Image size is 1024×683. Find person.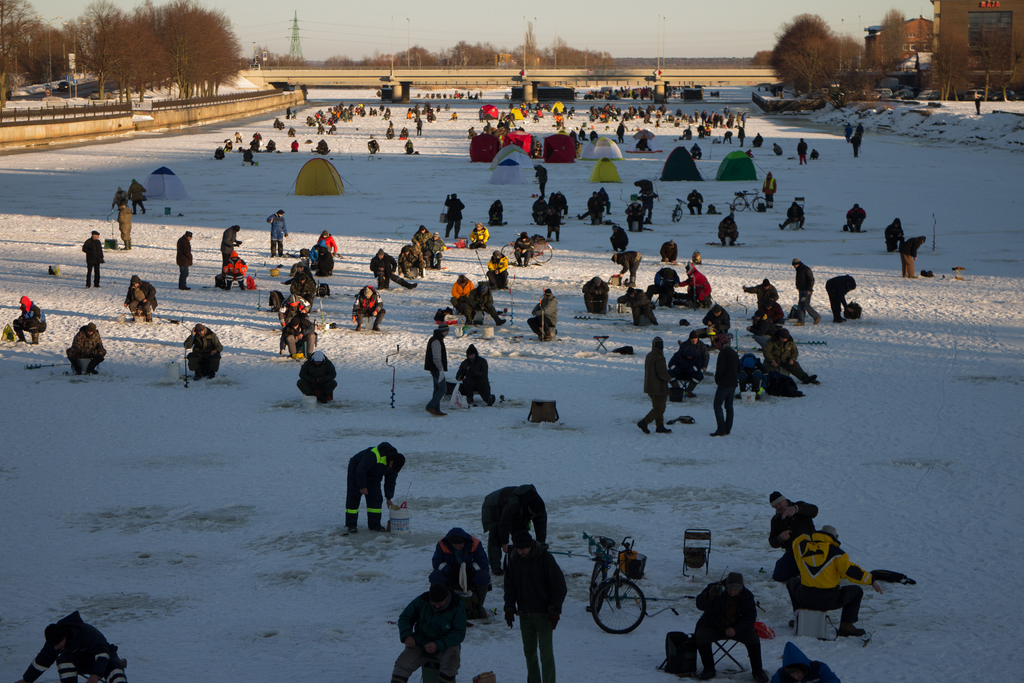
411, 226, 432, 247.
